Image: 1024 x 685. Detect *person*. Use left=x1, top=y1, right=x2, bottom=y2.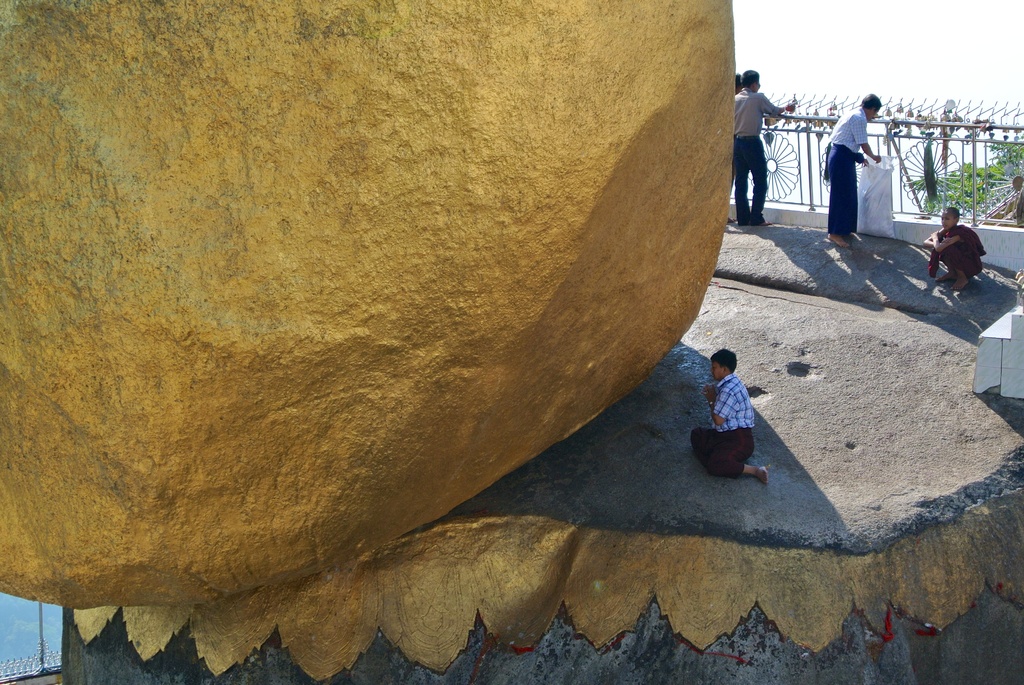
left=920, top=205, right=986, bottom=292.
